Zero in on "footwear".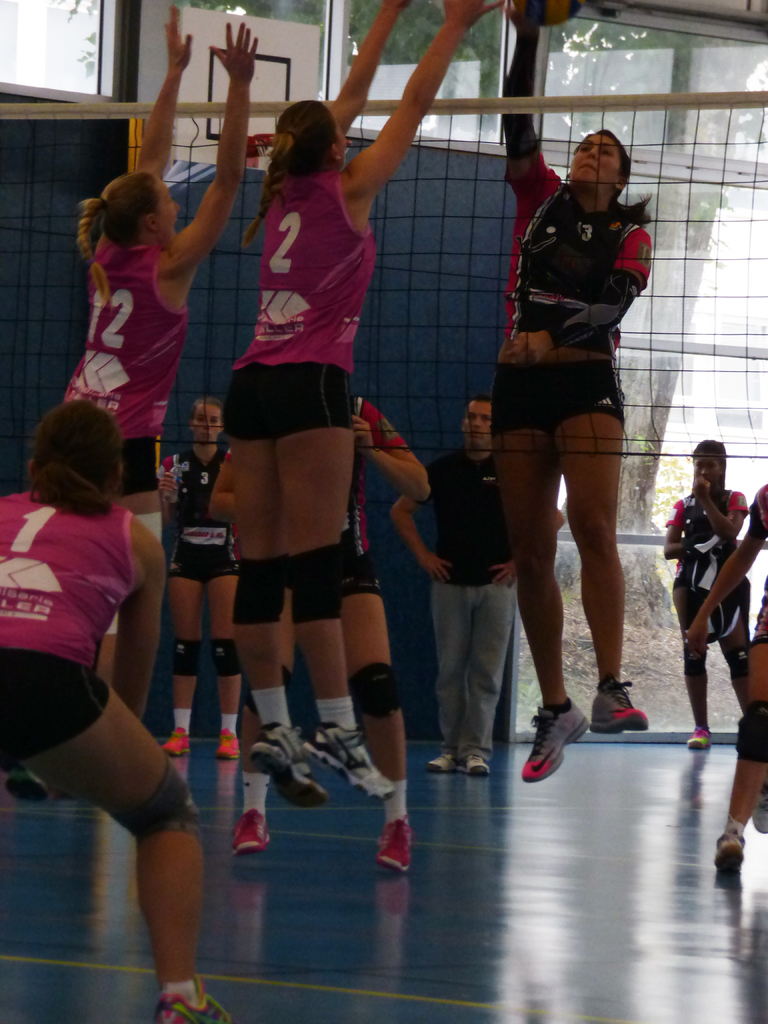
Zeroed in: crop(589, 675, 652, 734).
